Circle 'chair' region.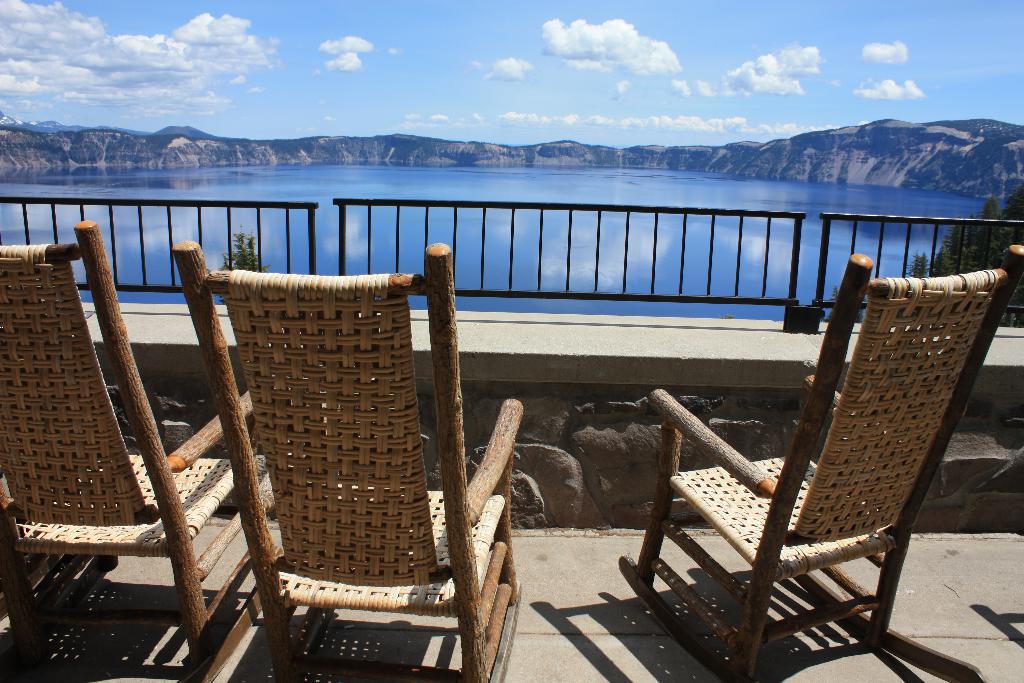
Region: l=0, t=217, r=275, b=682.
